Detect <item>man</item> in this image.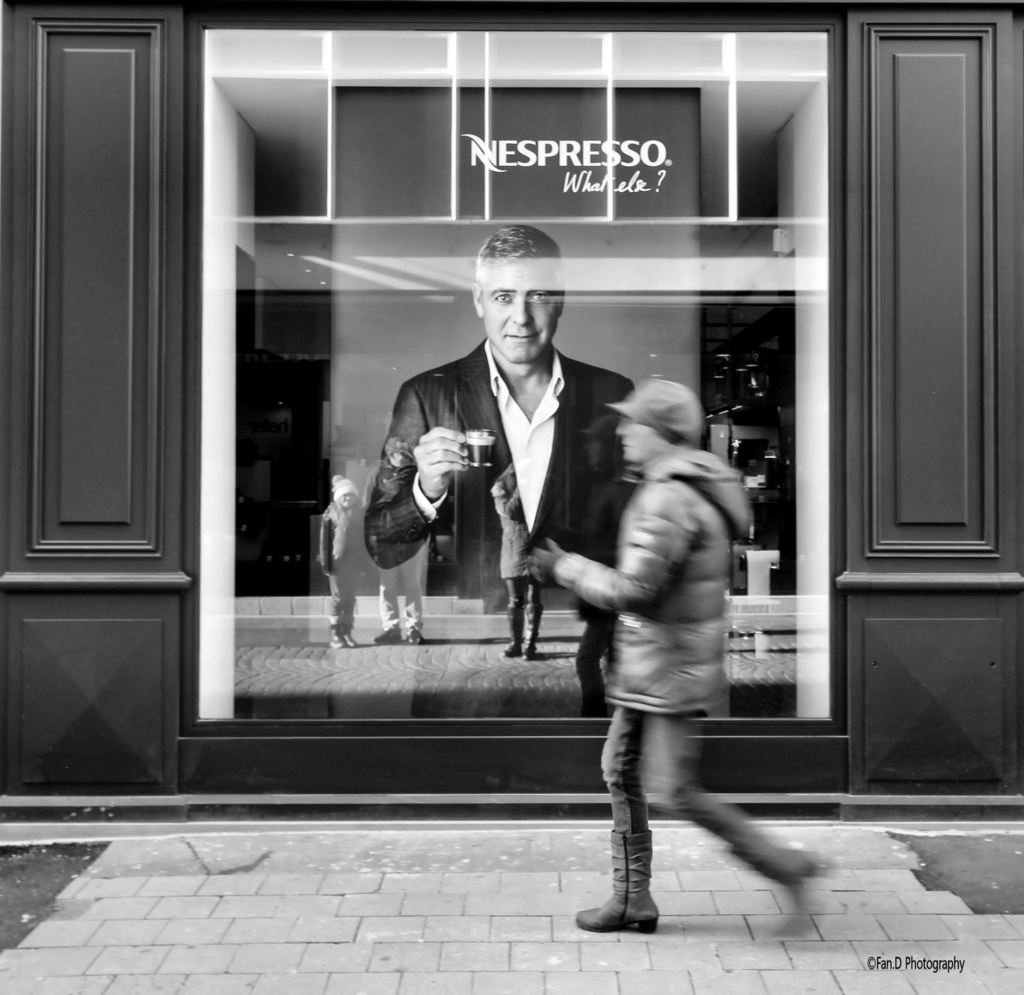
Detection: [524, 379, 836, 927].
